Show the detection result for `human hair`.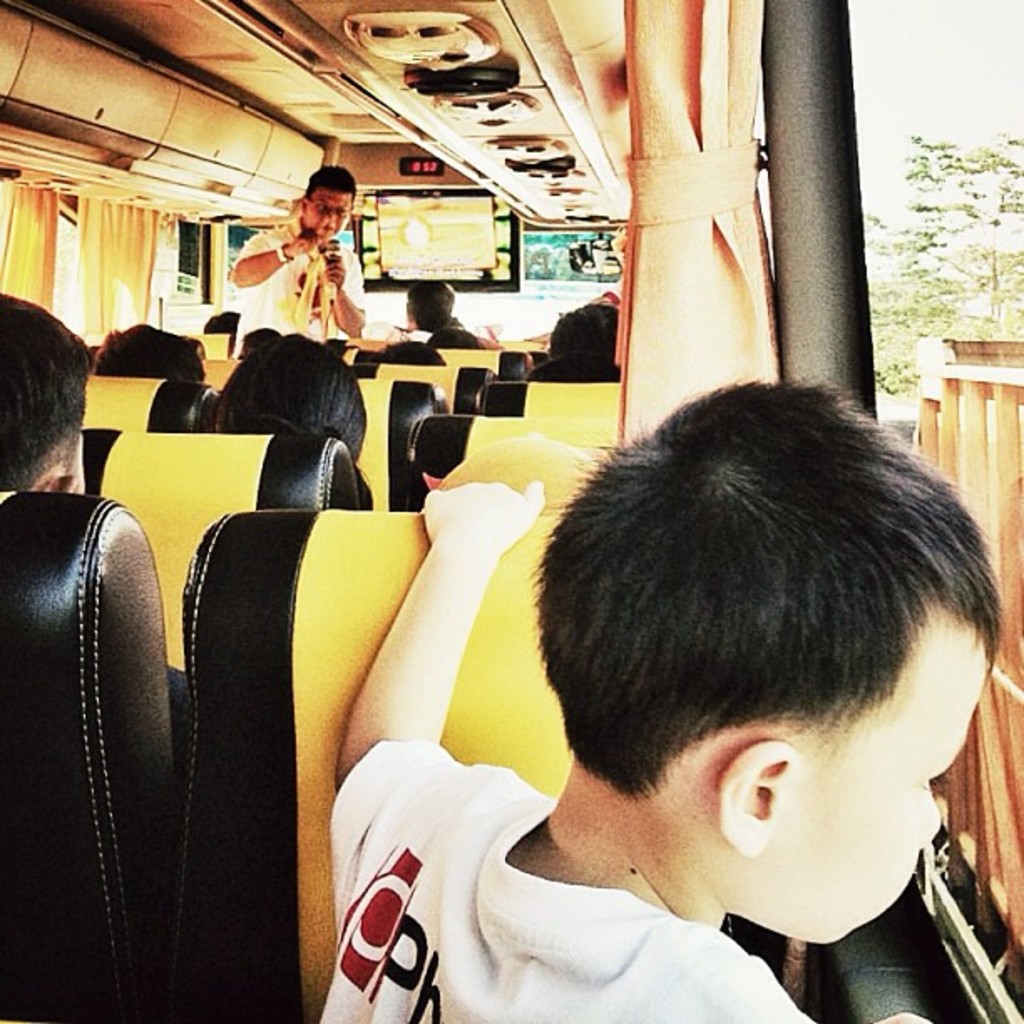
locate(0, 286, 92, 494).
